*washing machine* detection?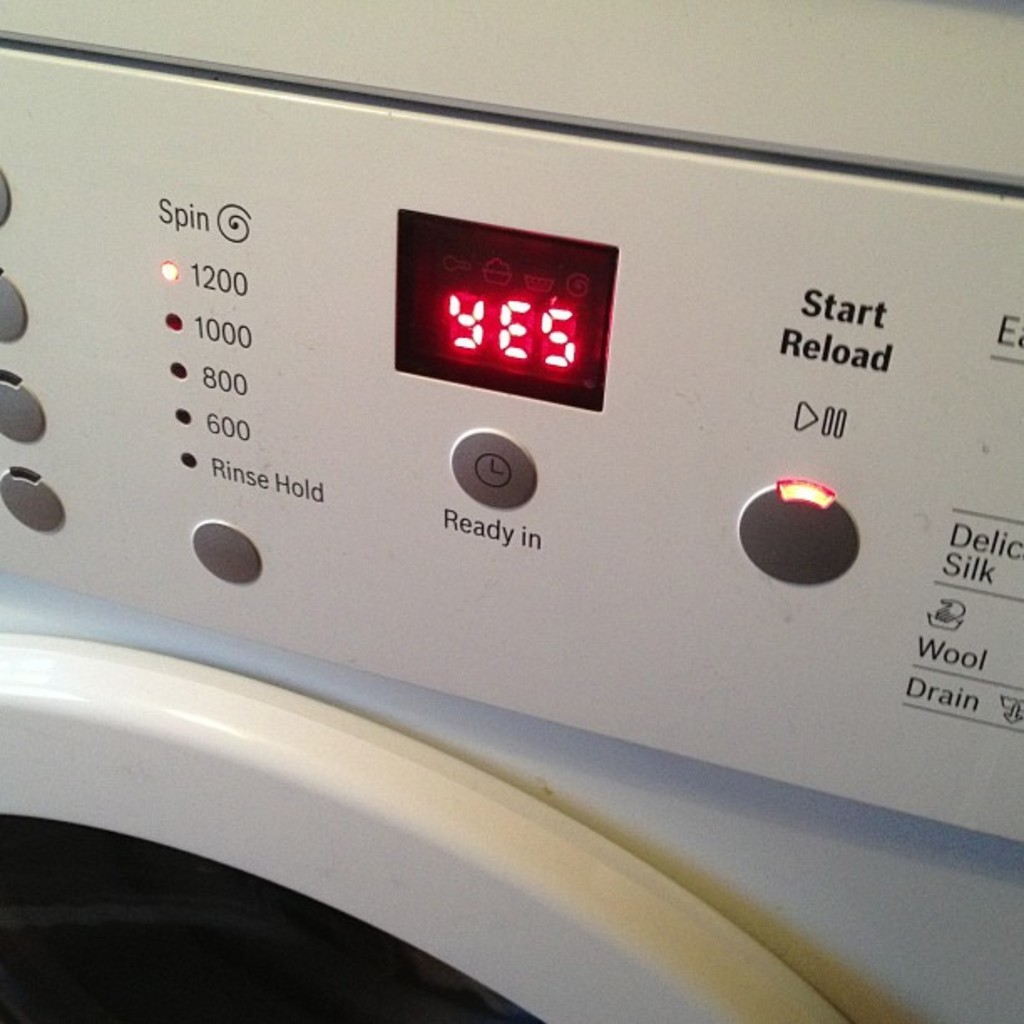
{"left": 0, "top": 0, "right": 1022, "bottom": 1022}
